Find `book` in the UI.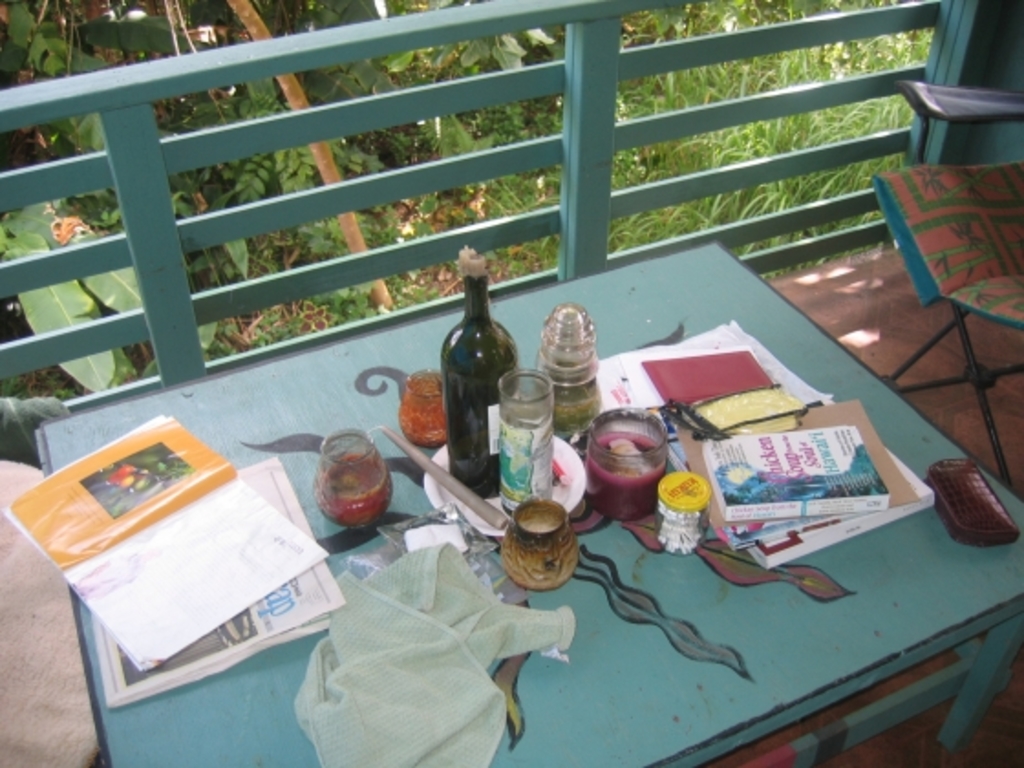
UI element at box(675, 388, 951, 578).
